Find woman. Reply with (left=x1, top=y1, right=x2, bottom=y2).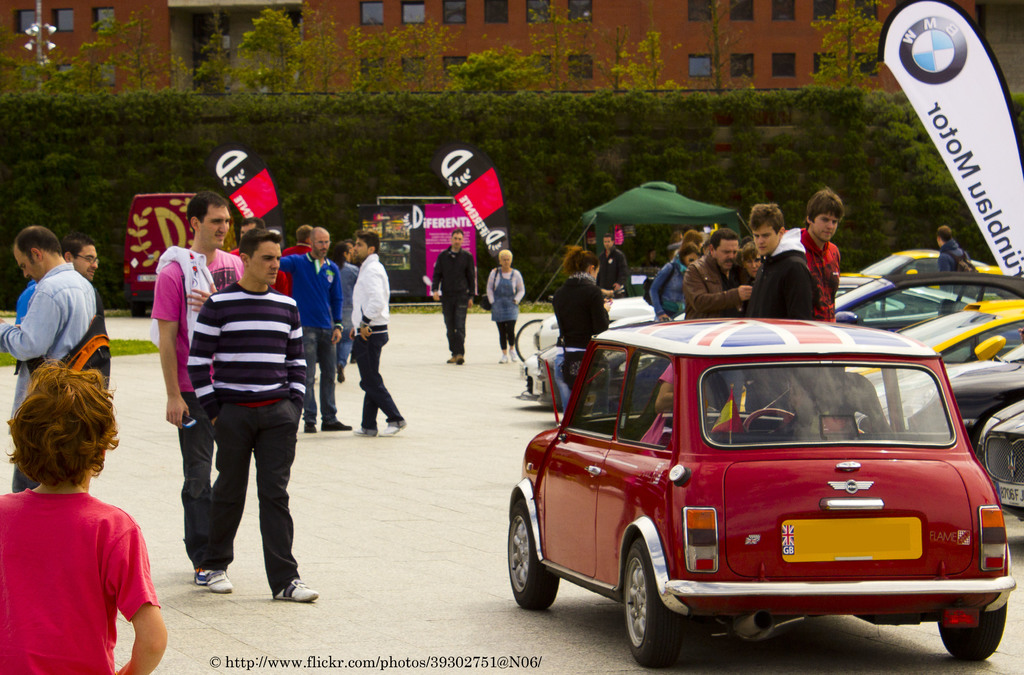
(left=328, top=238, right=362, bottom=380).
